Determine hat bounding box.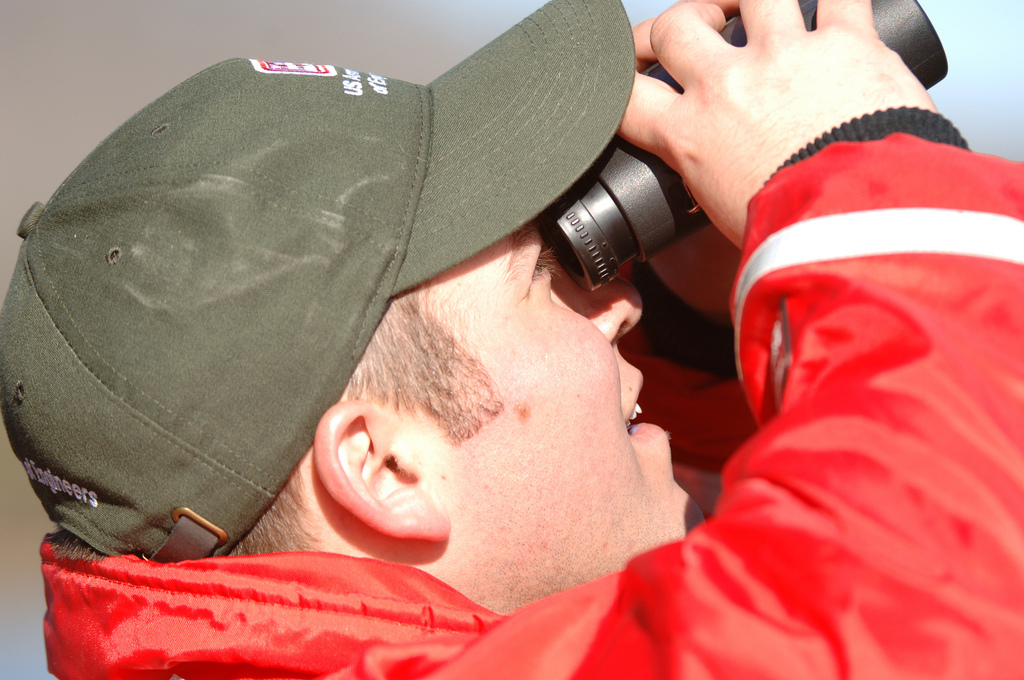
Determined: 0 0 639 563.
